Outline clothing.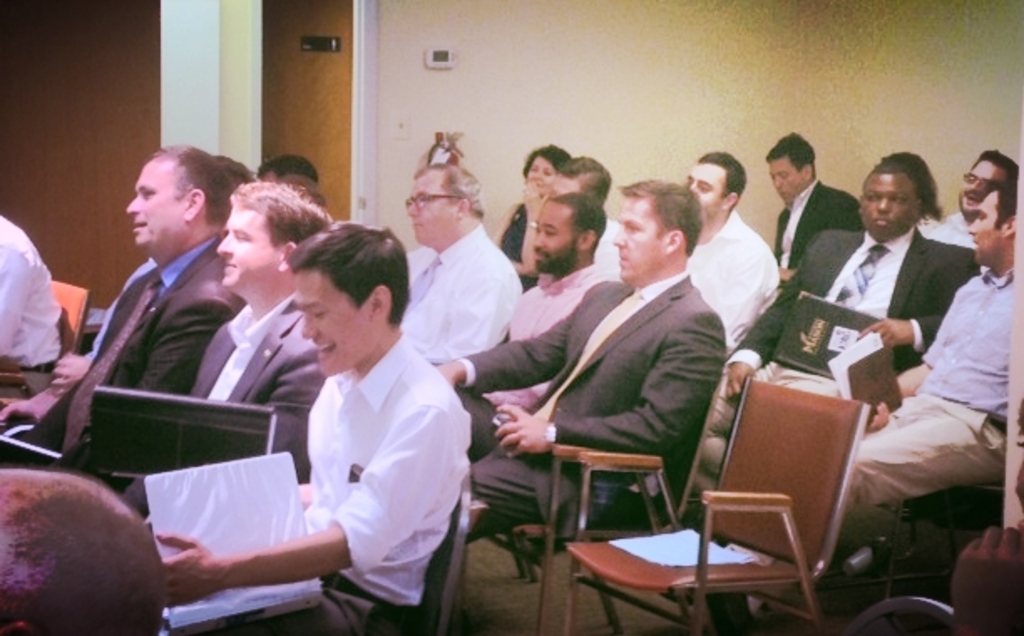
Outline: x1=475 y1=274 x2=726 y2=529.
